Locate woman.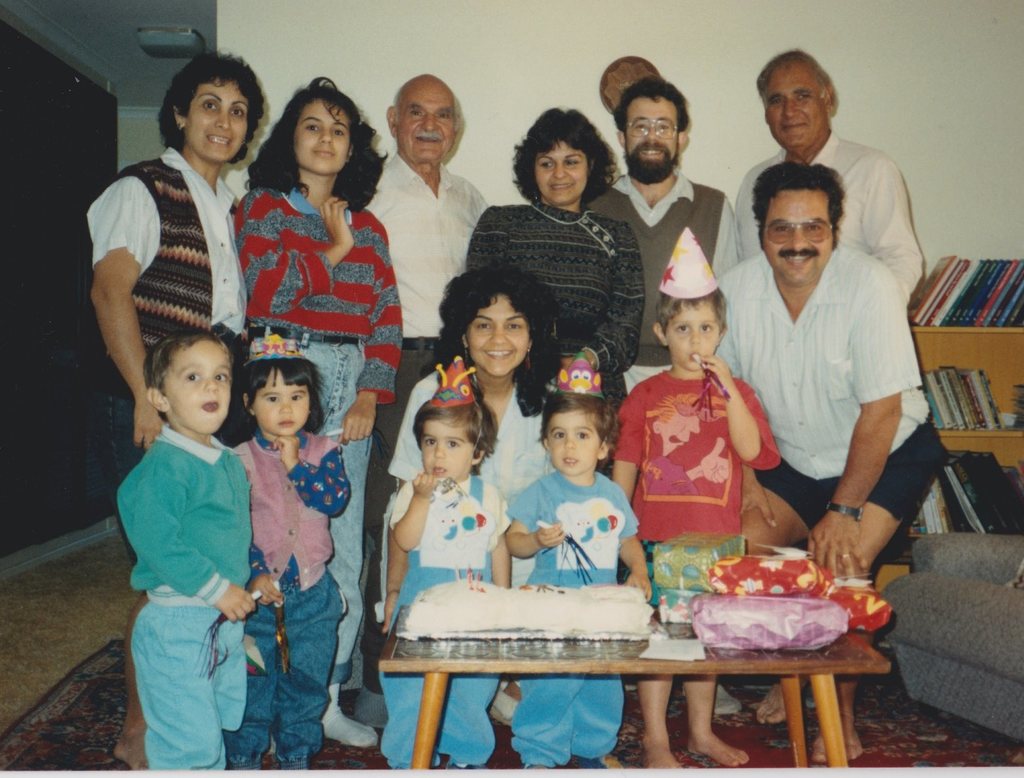
Bounding box: BBox(228, 73, 407, 753).
